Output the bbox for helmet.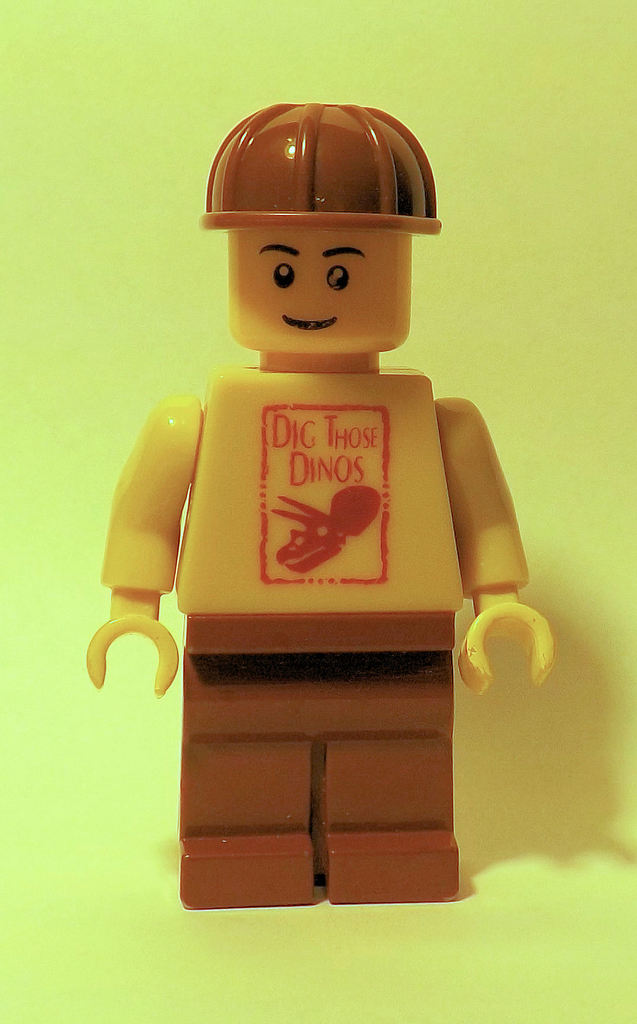
<box>204,97,433,233</box>.
